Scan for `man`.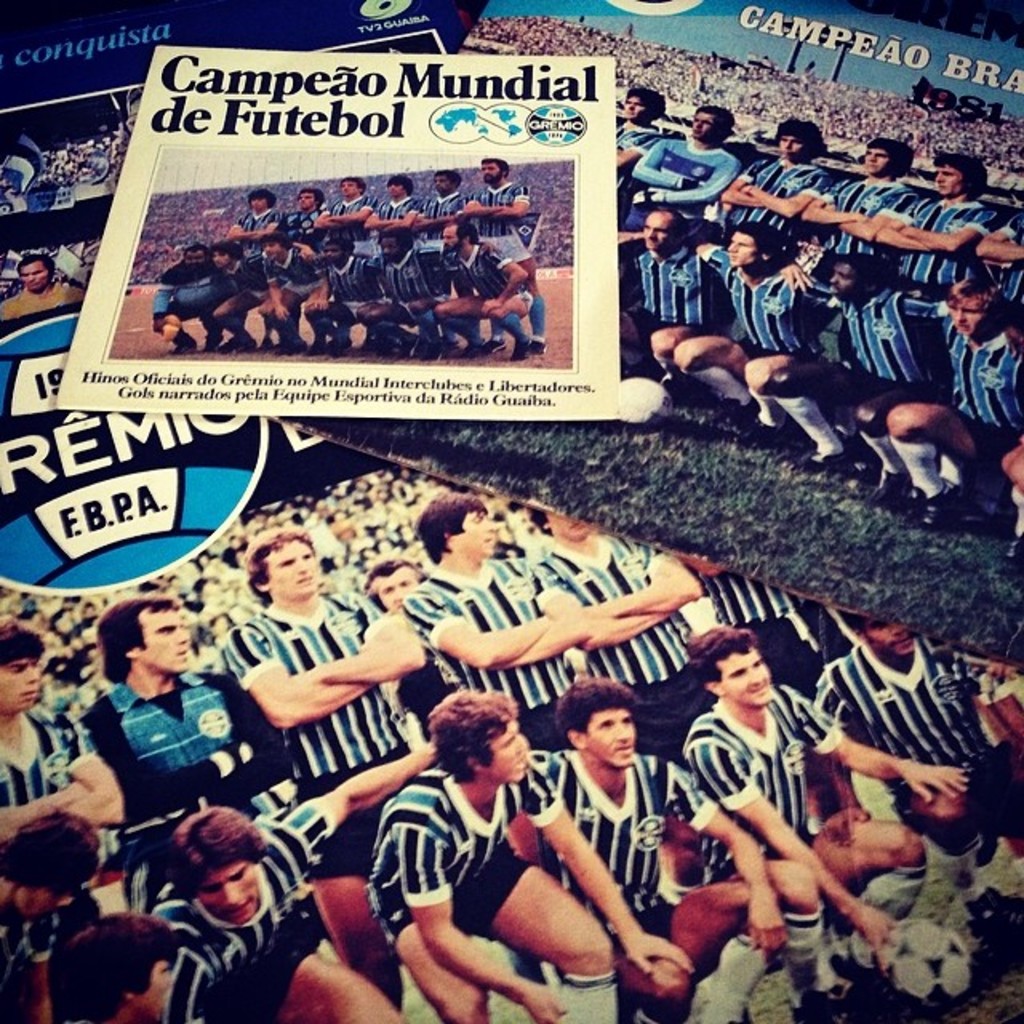
Scan result: region(715, 115, 829, 230).
